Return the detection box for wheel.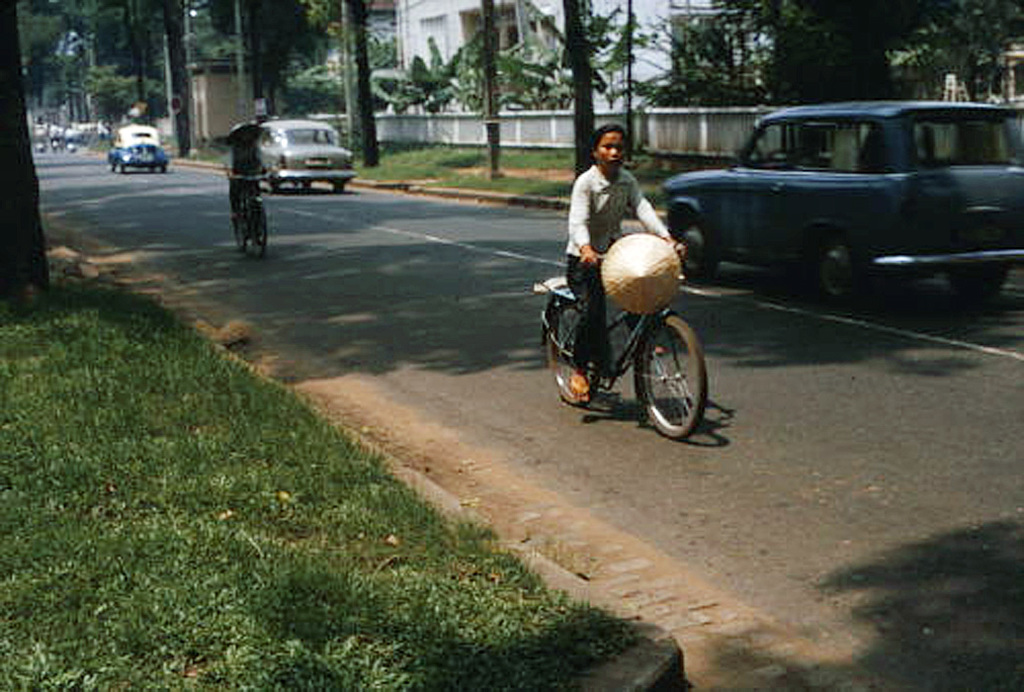
box(543, 294, 596, 406).
